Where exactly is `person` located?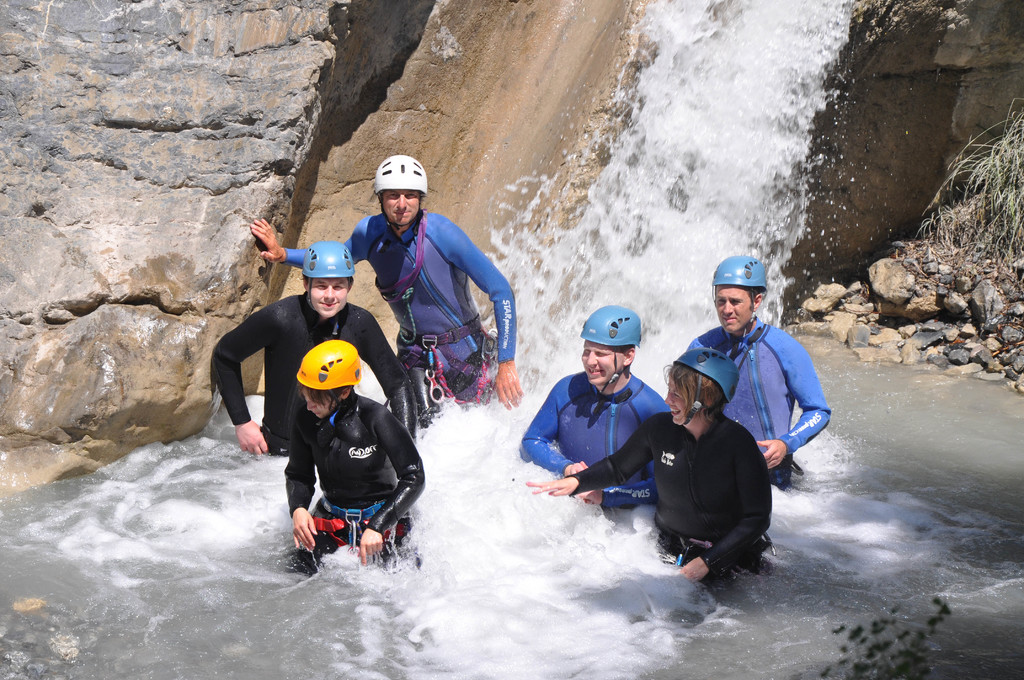
Its bounding box is (left=291, top=340, right=428, bottom=574).
